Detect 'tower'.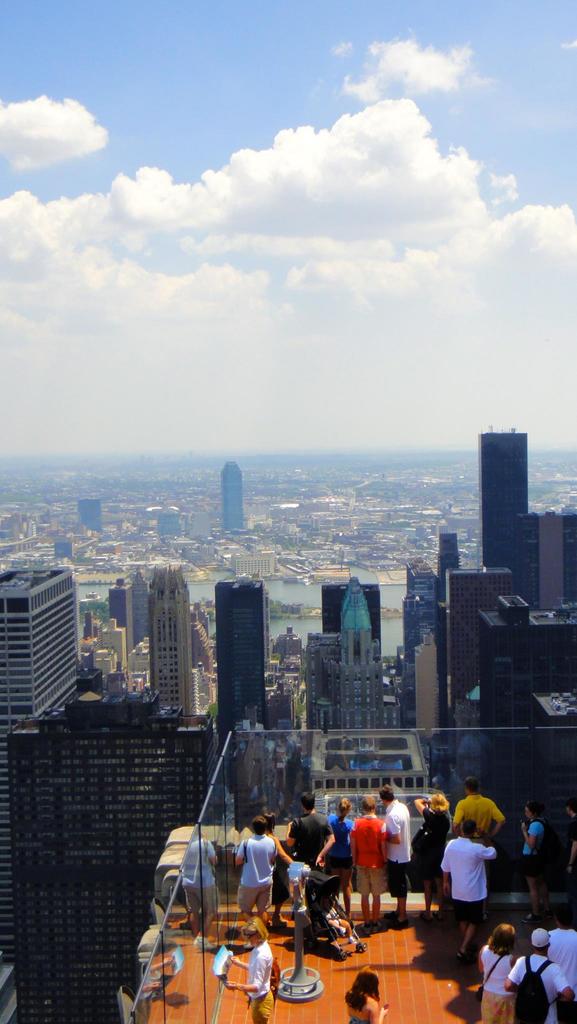
Detected at <bbox>2, 545, 92, 723</bbox>.
